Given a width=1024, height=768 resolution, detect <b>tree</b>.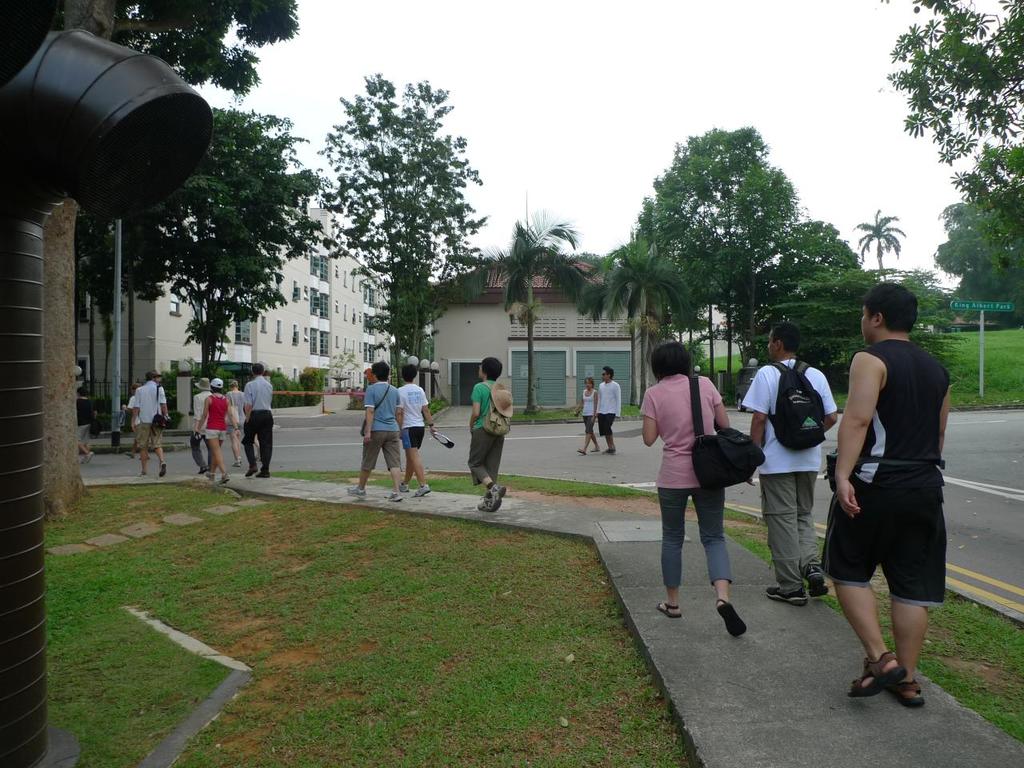
<bbox>79, 197, 169, 399</bbox>.
